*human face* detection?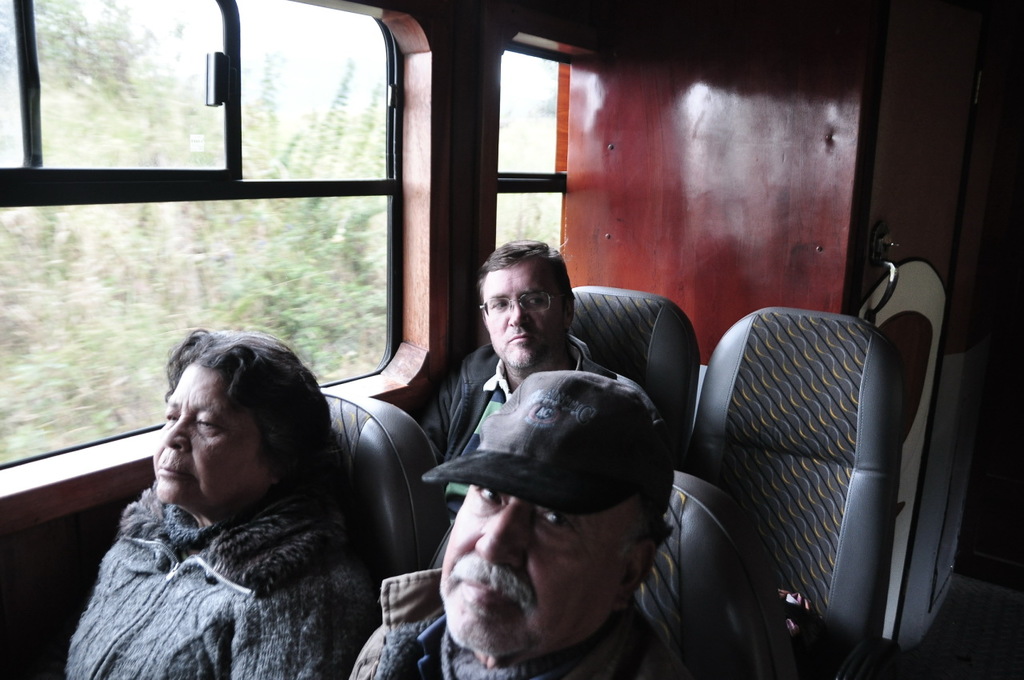
x1=150 y1=370 x2=262 y2=506
